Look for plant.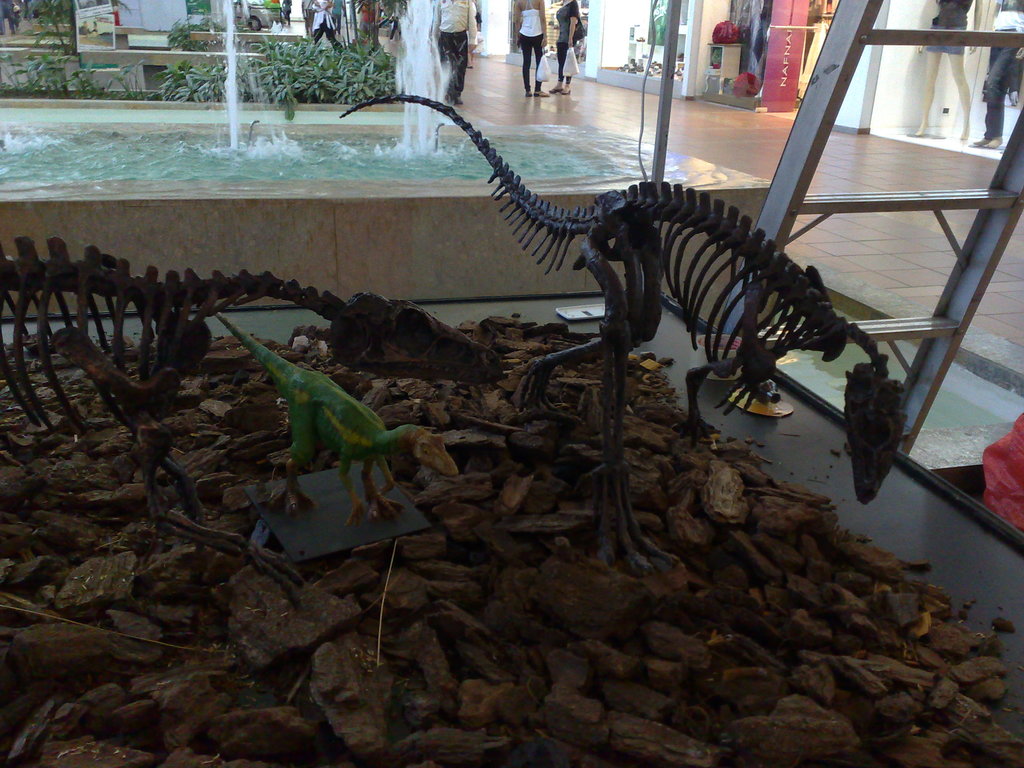
Found: Rect(334, 30, 403, 108).
